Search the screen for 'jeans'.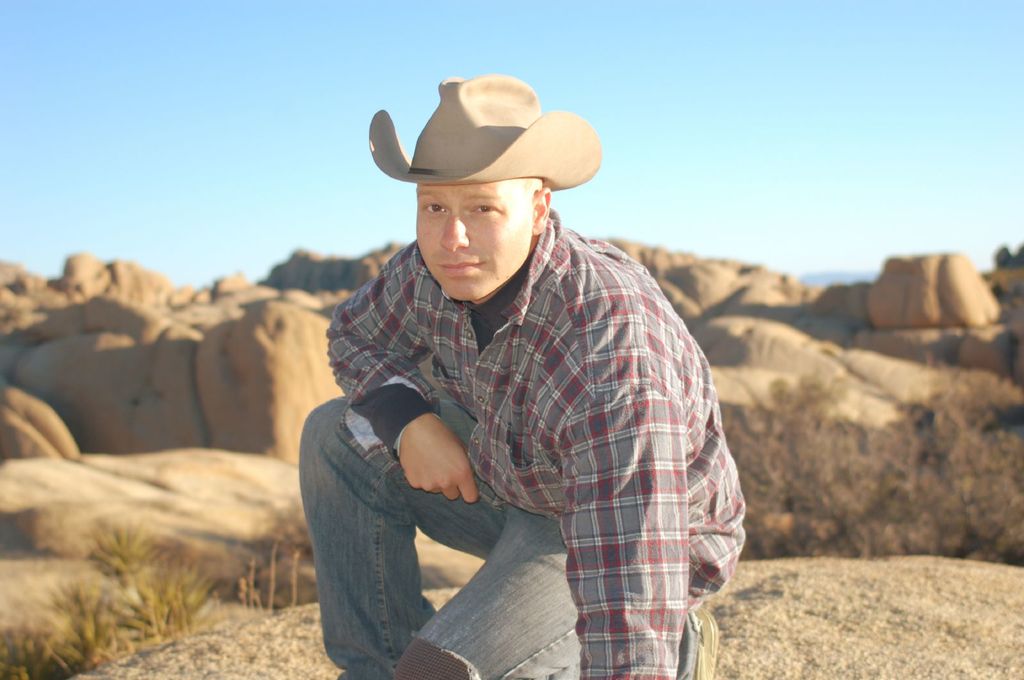
Found at (x1=302, y1=426, x2=589, y2=675).
